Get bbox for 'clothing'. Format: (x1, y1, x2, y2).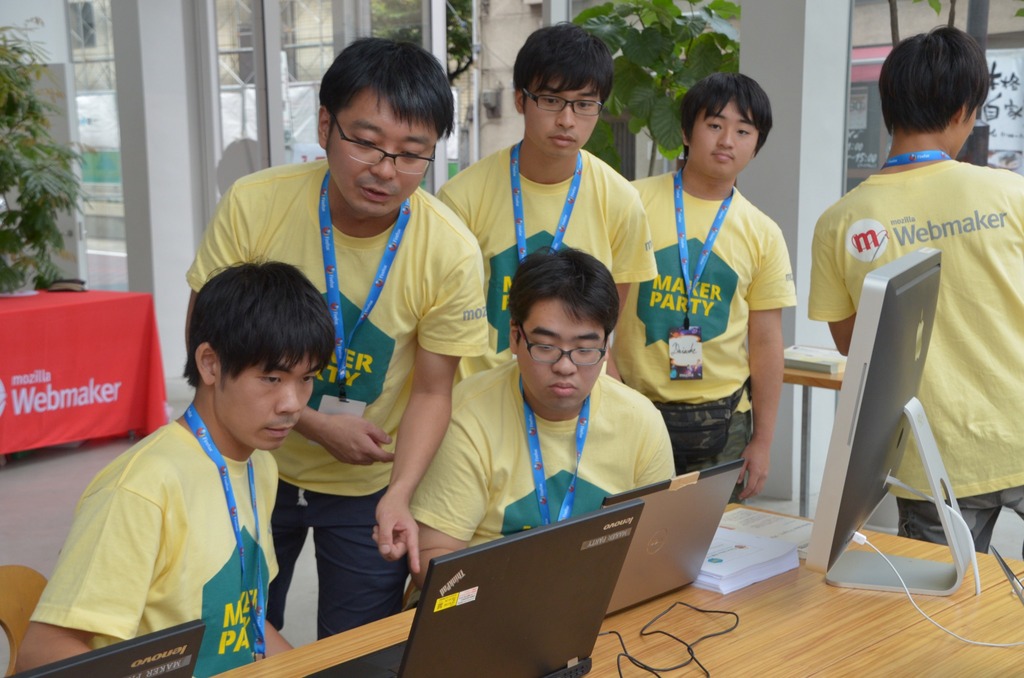
(22, 412, 282, 677).
